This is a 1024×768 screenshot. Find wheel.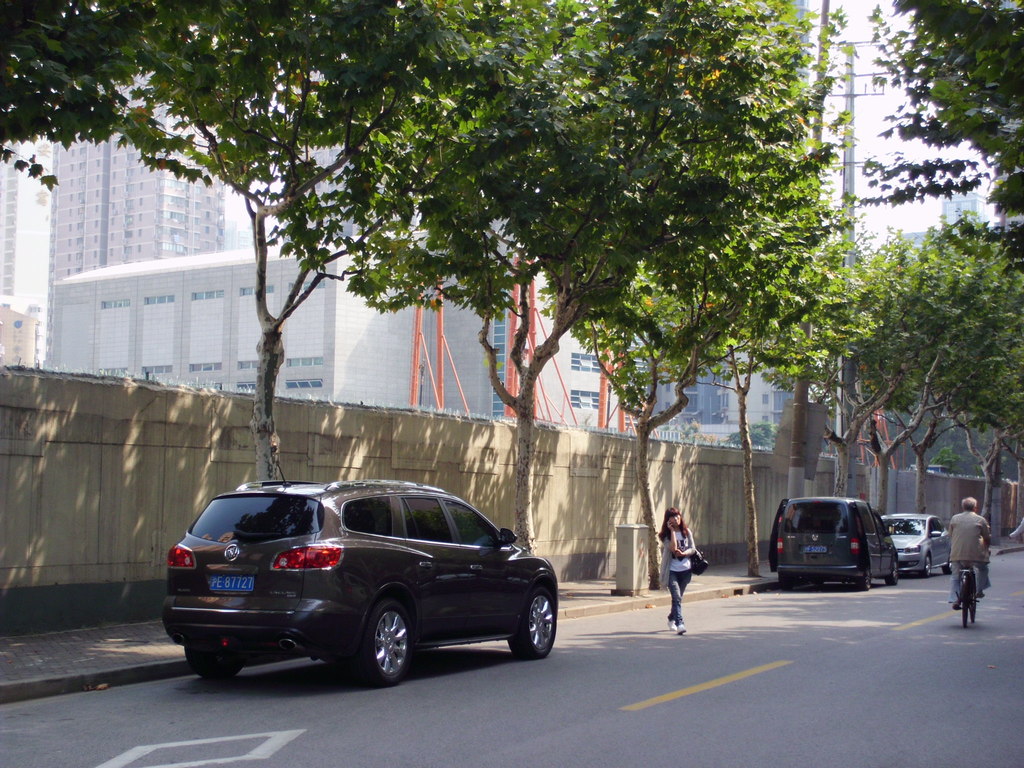
Bounding box: x1=854 y1=569 x2=872 y2=591.
